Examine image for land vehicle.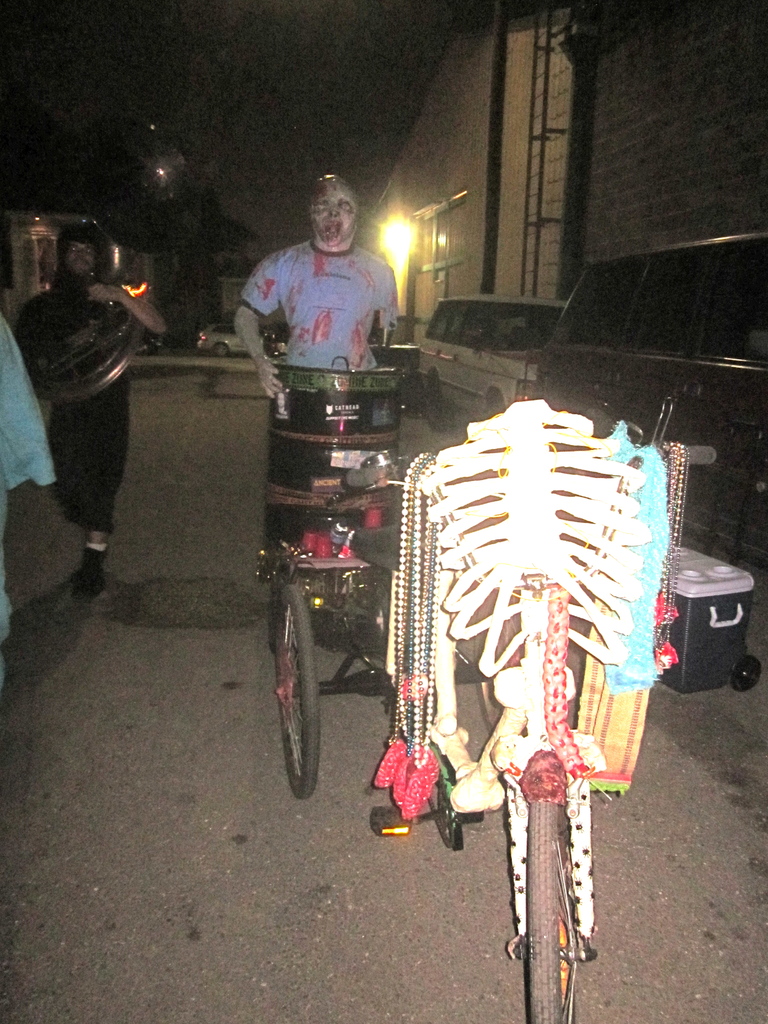
Examination result: select_region(418, 296, 568, 428).
